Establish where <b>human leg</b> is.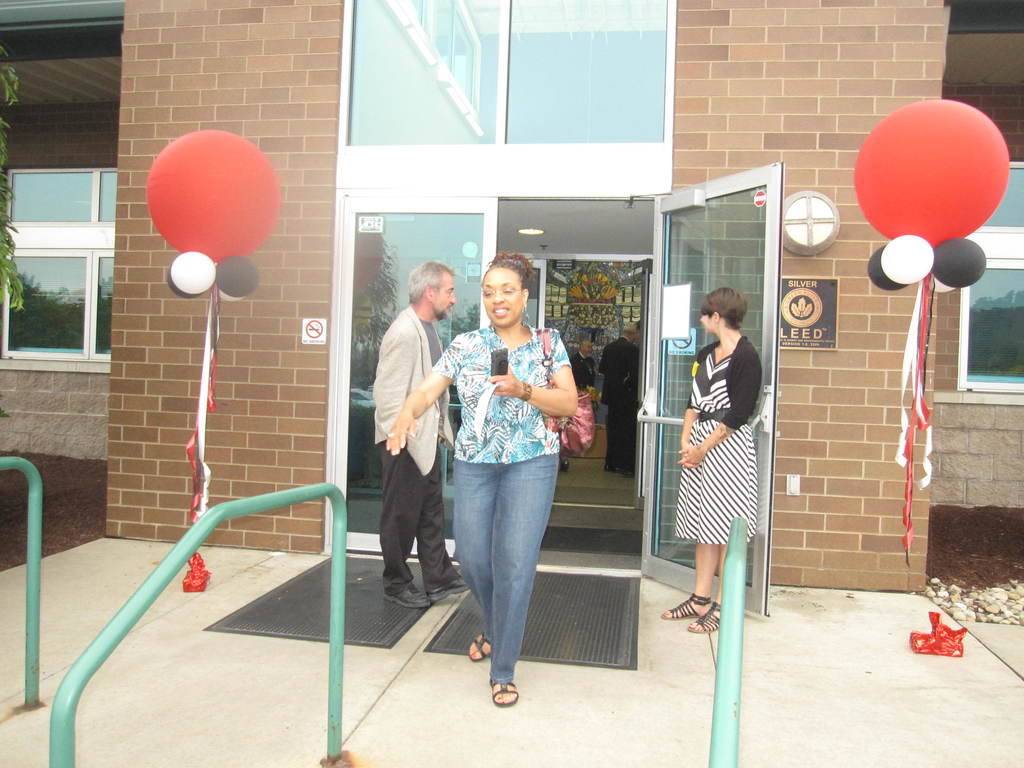
Established at bbox=(374, 441, 423, 610).
